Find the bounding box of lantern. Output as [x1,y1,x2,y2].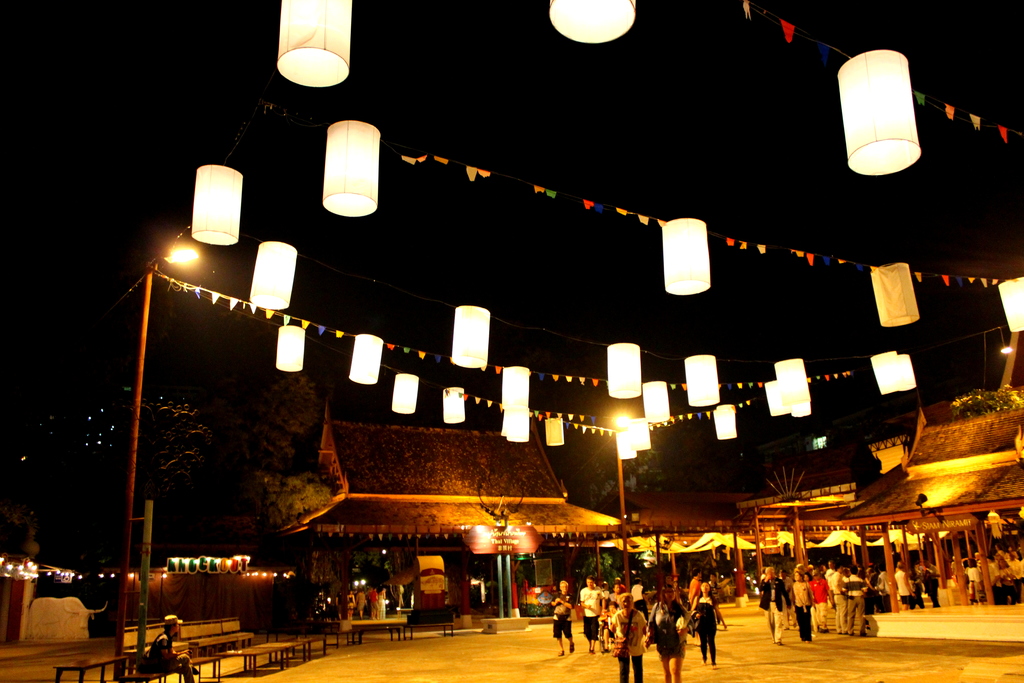
[544,415,564,444].
